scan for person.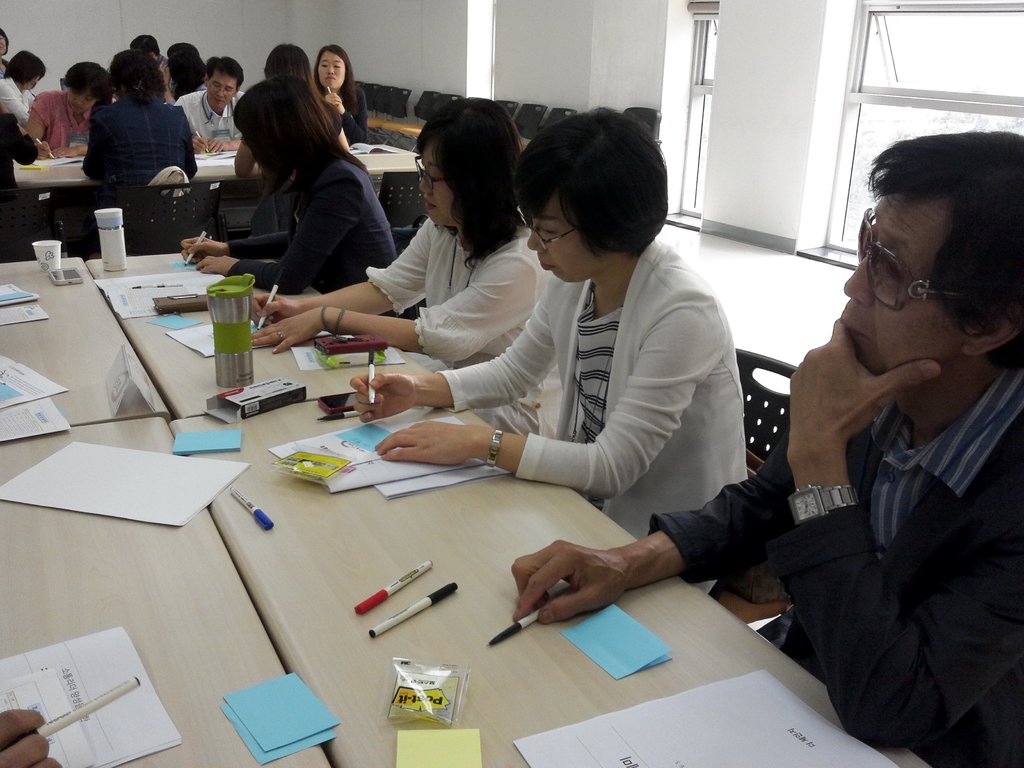
Scan result: locate(0, 702, 70, 767).
